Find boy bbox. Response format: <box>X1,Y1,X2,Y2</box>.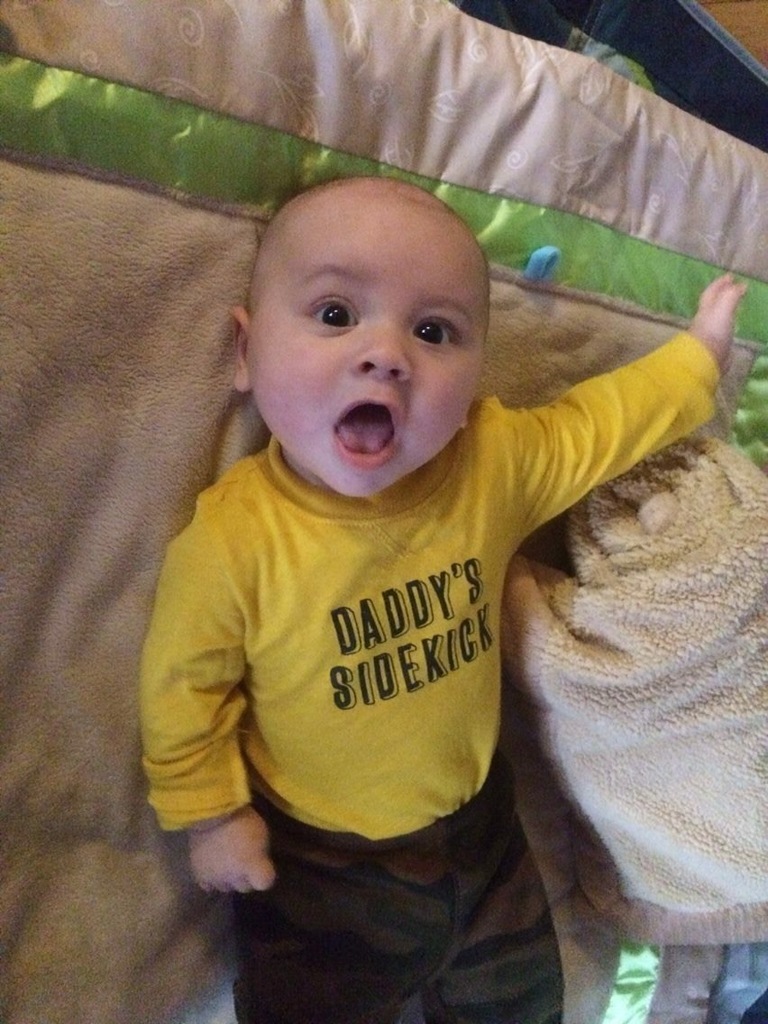
<box>139,174,754,1023</box>.
